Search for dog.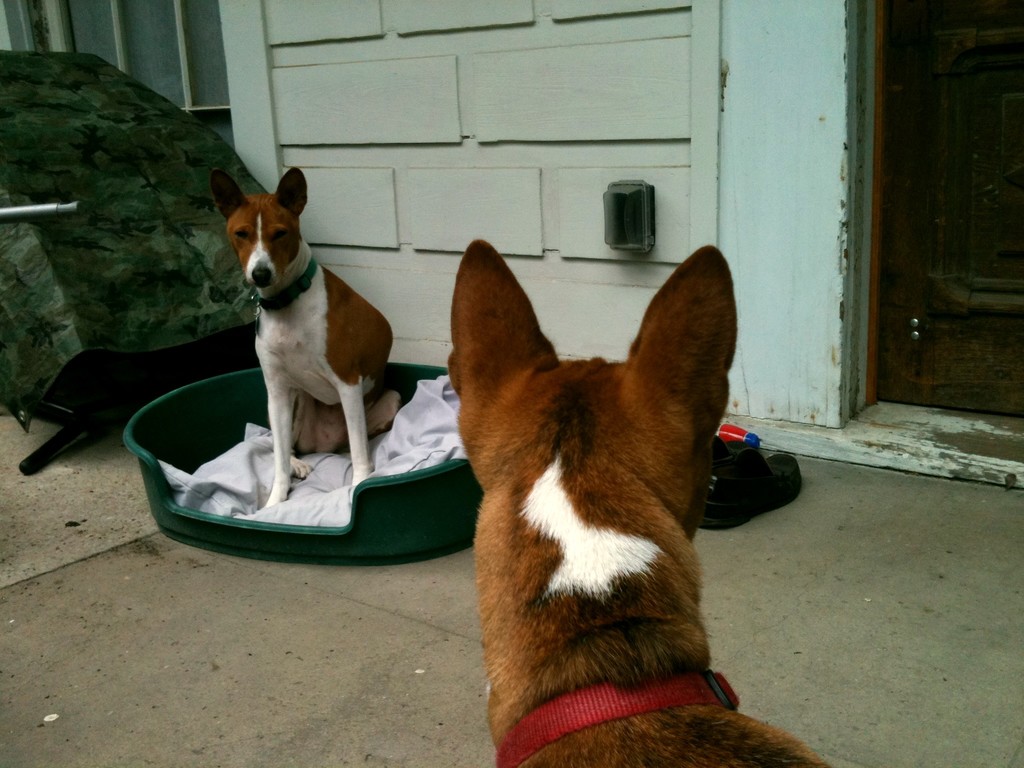
Found at x1=442 y1=239 x2=846 y2=767.
